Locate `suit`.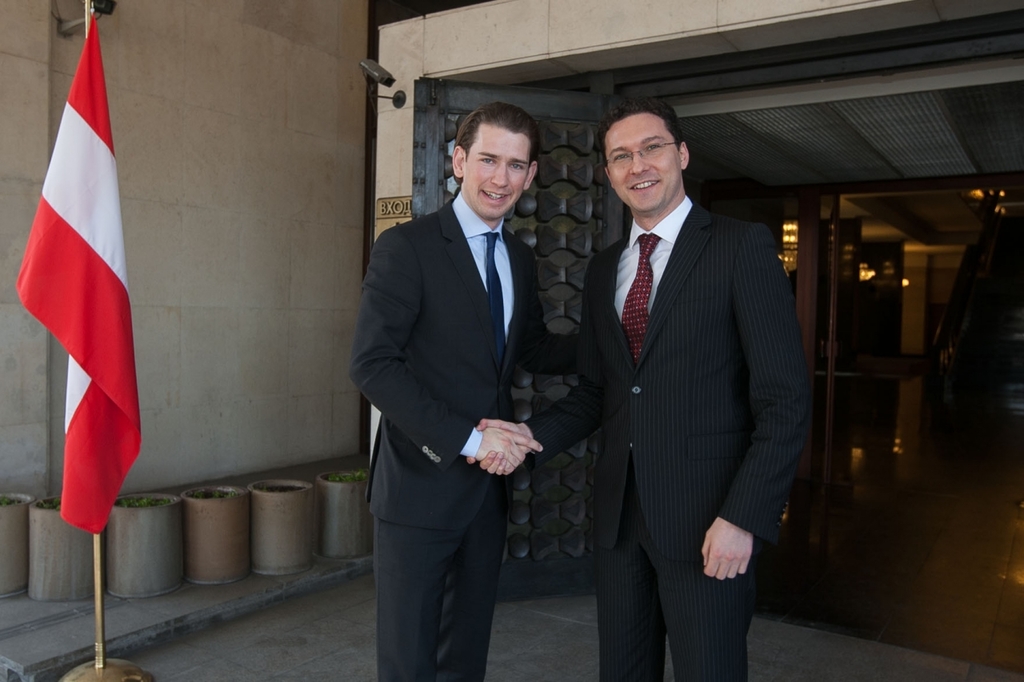
Bounding box: 519, 195, 816, 681.
